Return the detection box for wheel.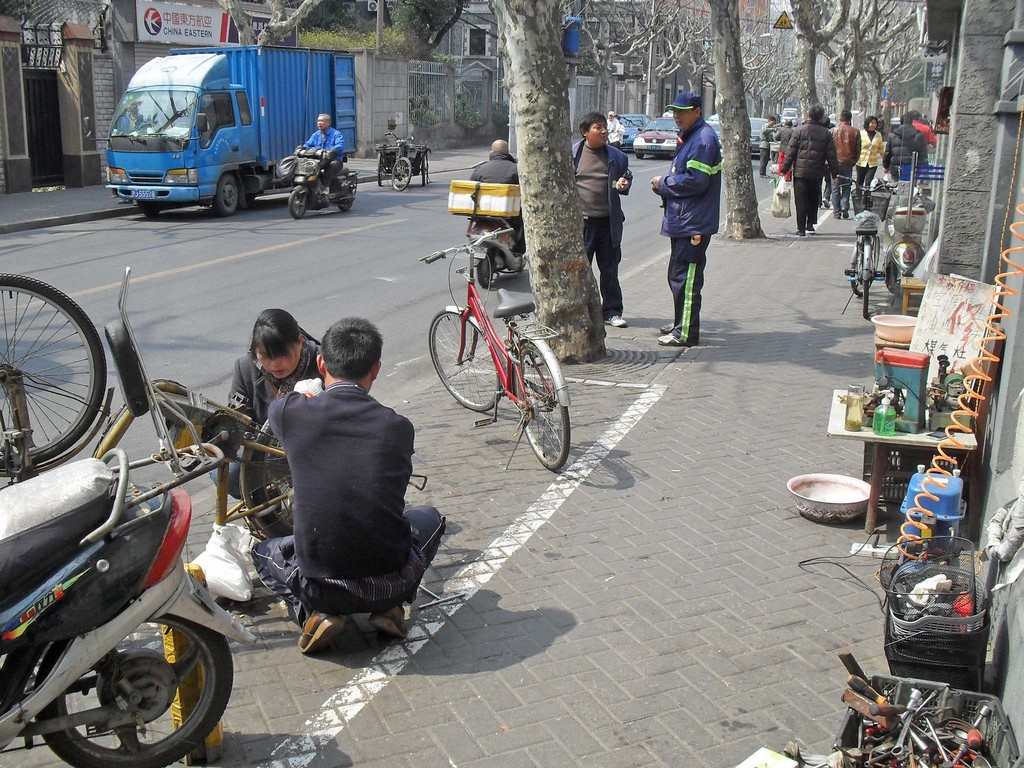
bbox=(214, 171, 239, 213).
